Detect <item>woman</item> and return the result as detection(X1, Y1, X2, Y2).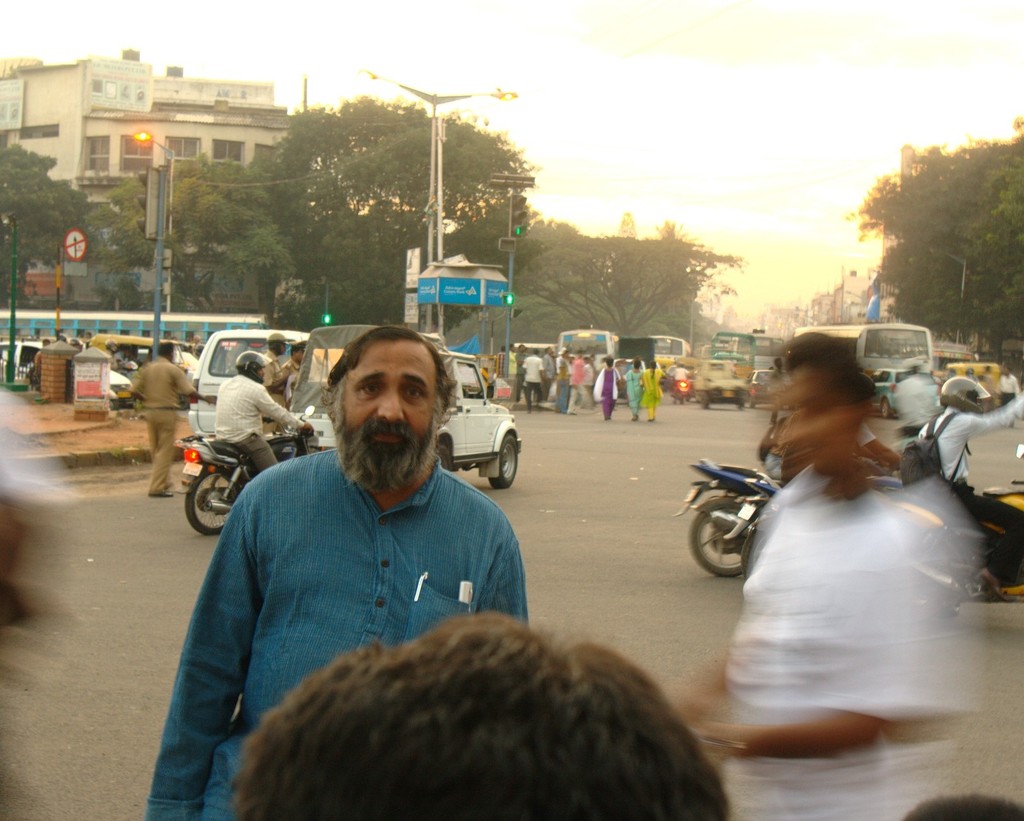
detection(625, 358, 644, 419).
